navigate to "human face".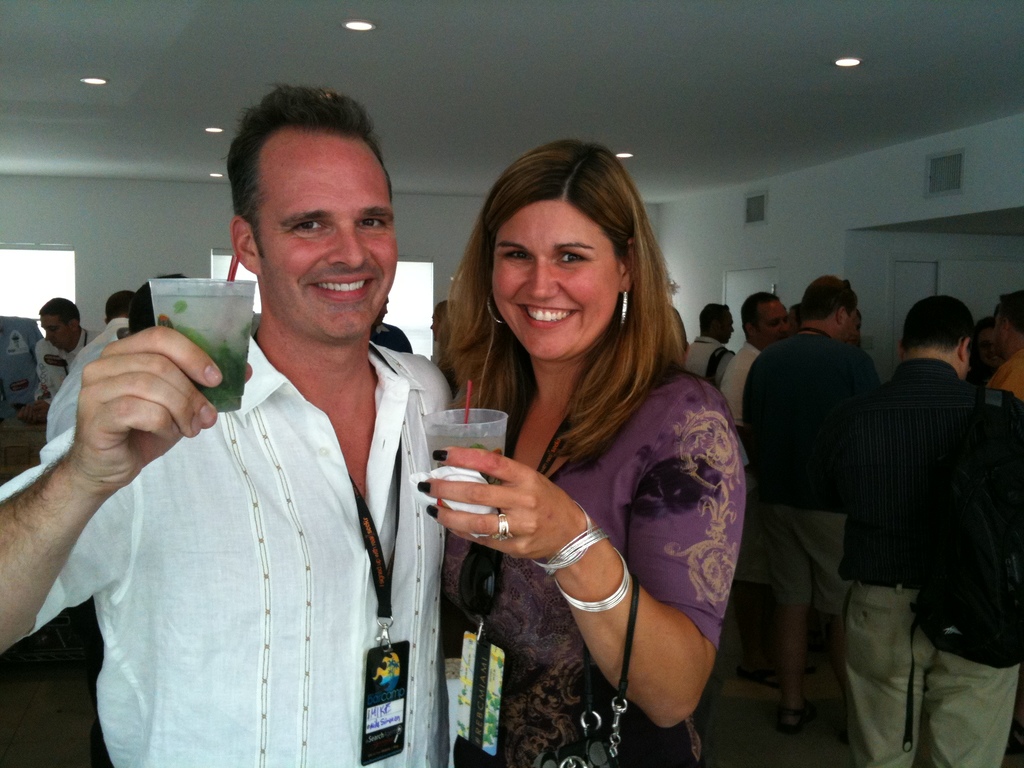
Navigation target: select_region(491, 195, 619, 362).
